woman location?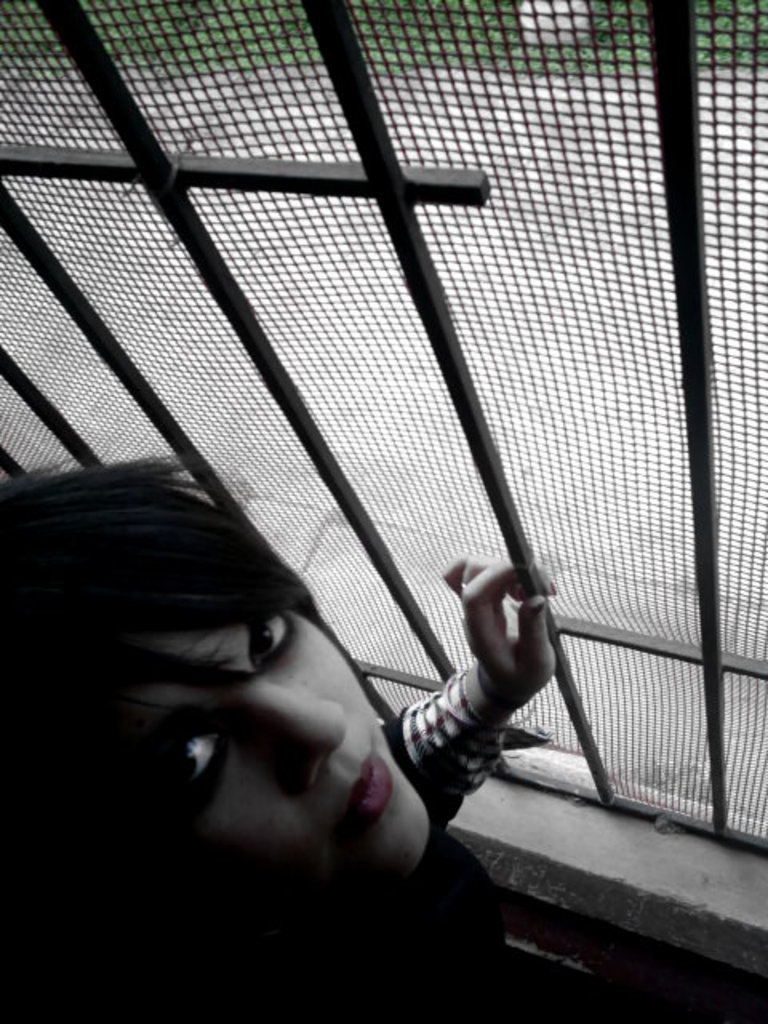
select_region(0, 443, 562, 1022)
